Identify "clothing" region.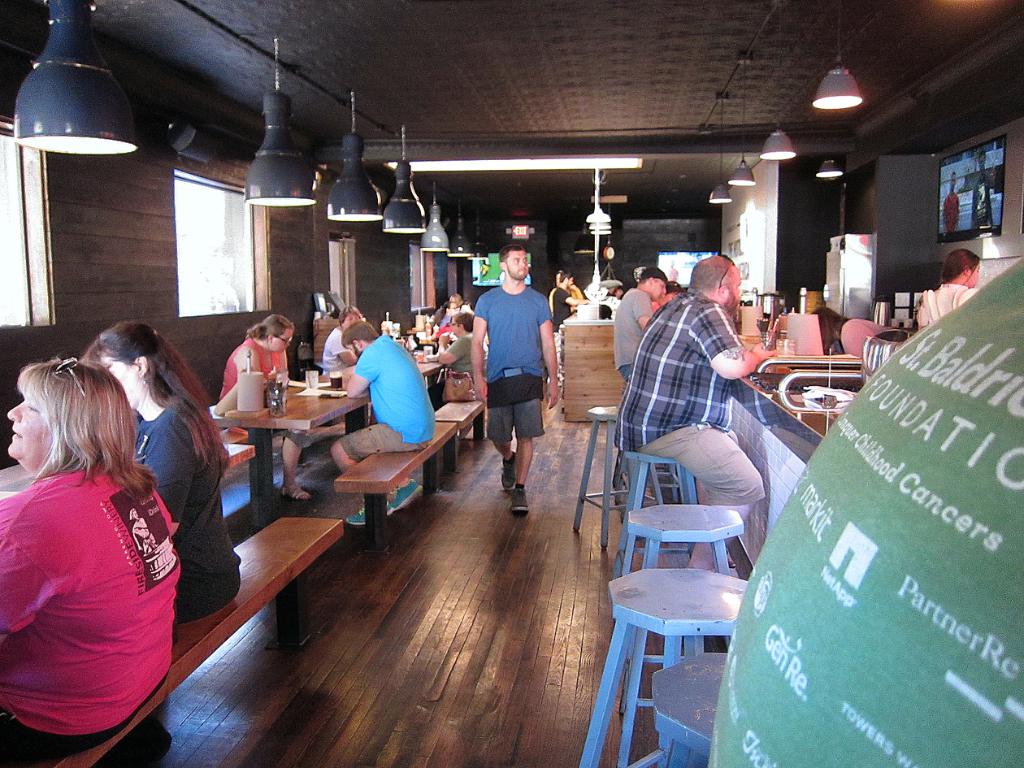
Region: x1=213, y1=336, x2=304, y2=453.
